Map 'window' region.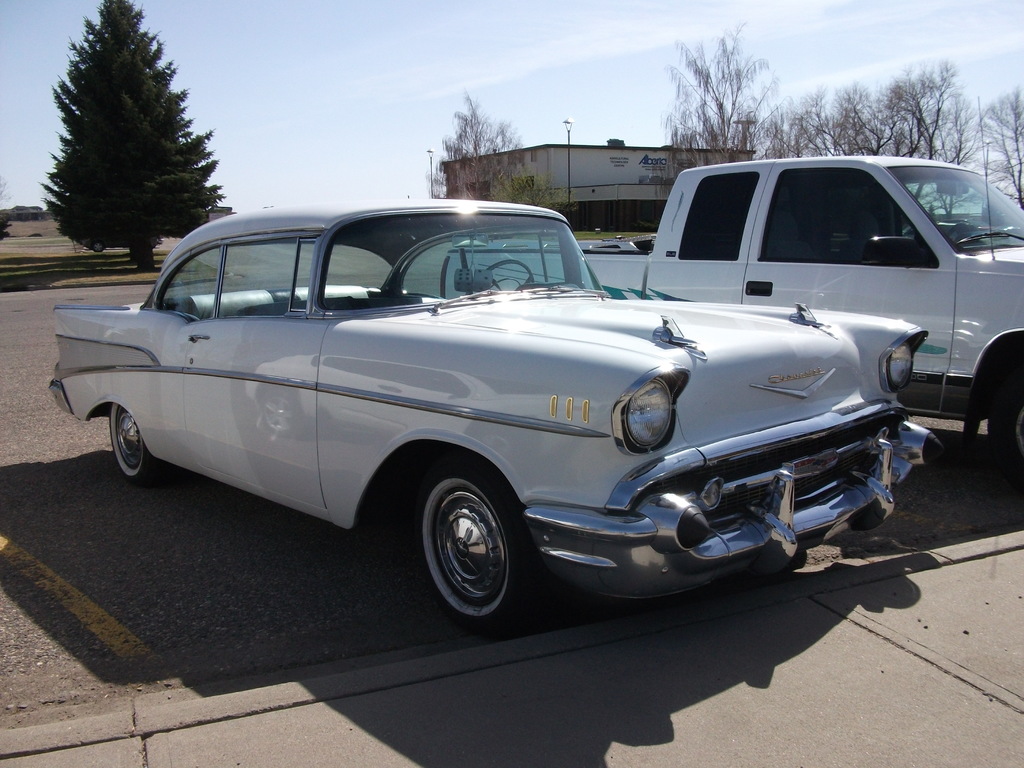
Mapped to box(515, 175, 545, 195).
